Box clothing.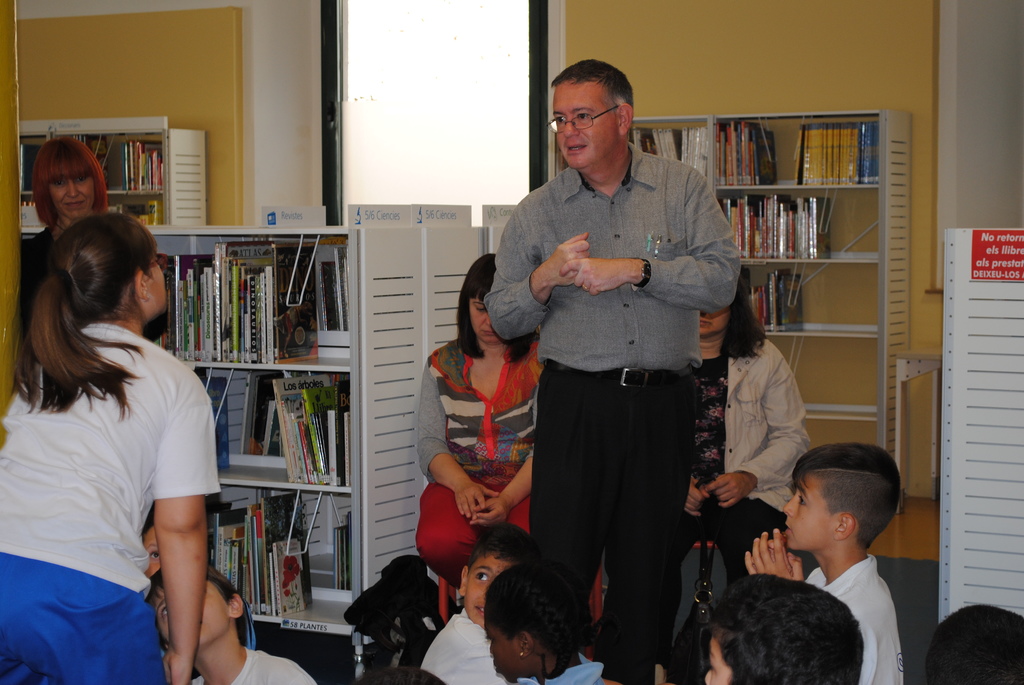
box=[190, 647, 315, 684].
